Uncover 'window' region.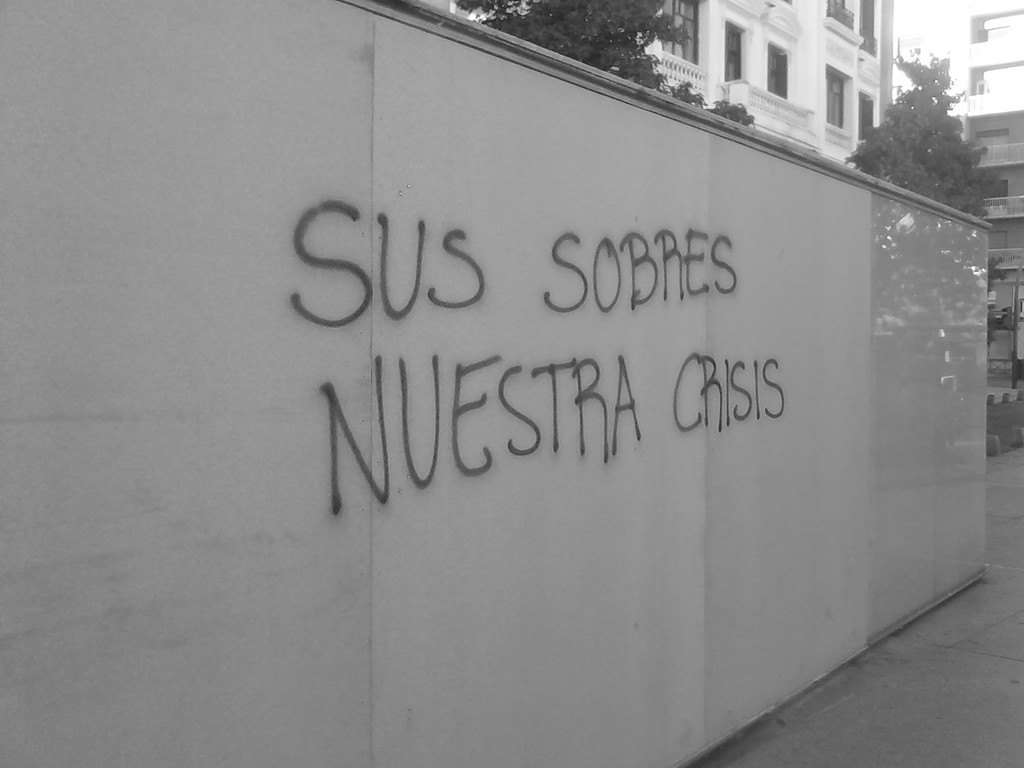
Uncovered: x1=854, y1=98, x2=874, y2=143.
